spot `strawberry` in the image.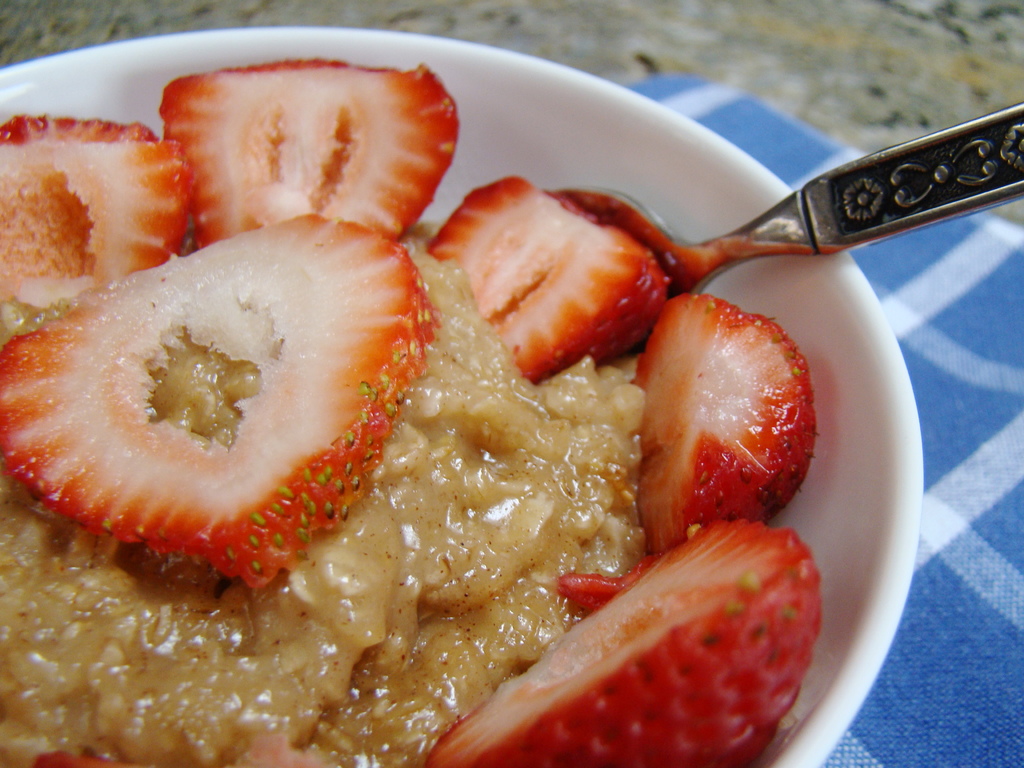
`strawberry` found at region(429, 177, 671, 385).
